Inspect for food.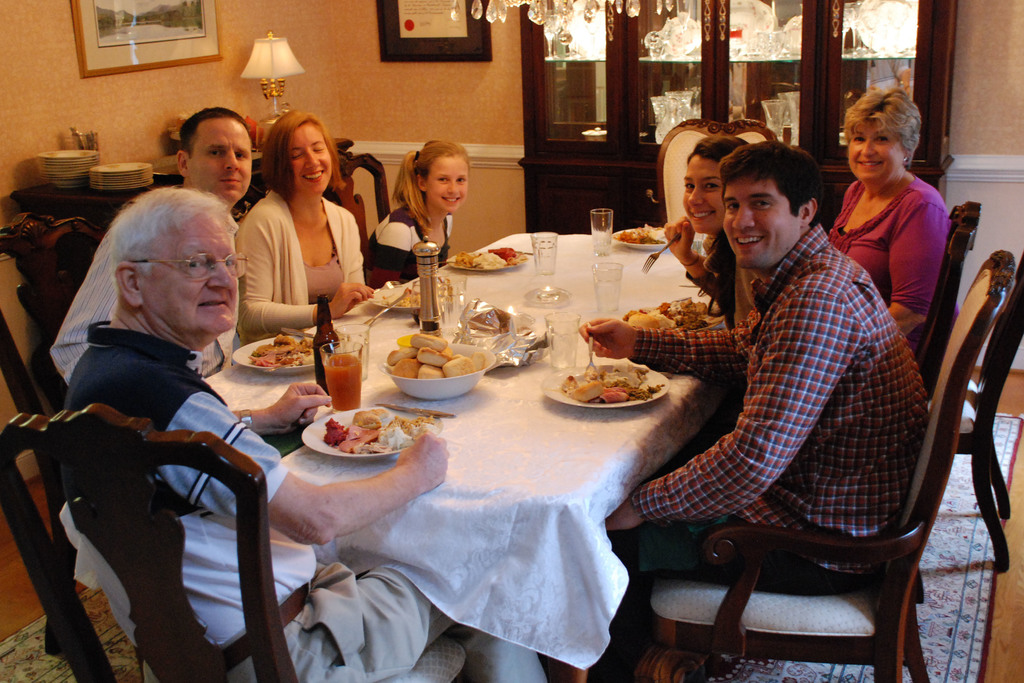
Inspection: [left=325, top=405, right=435, bottom=454].
